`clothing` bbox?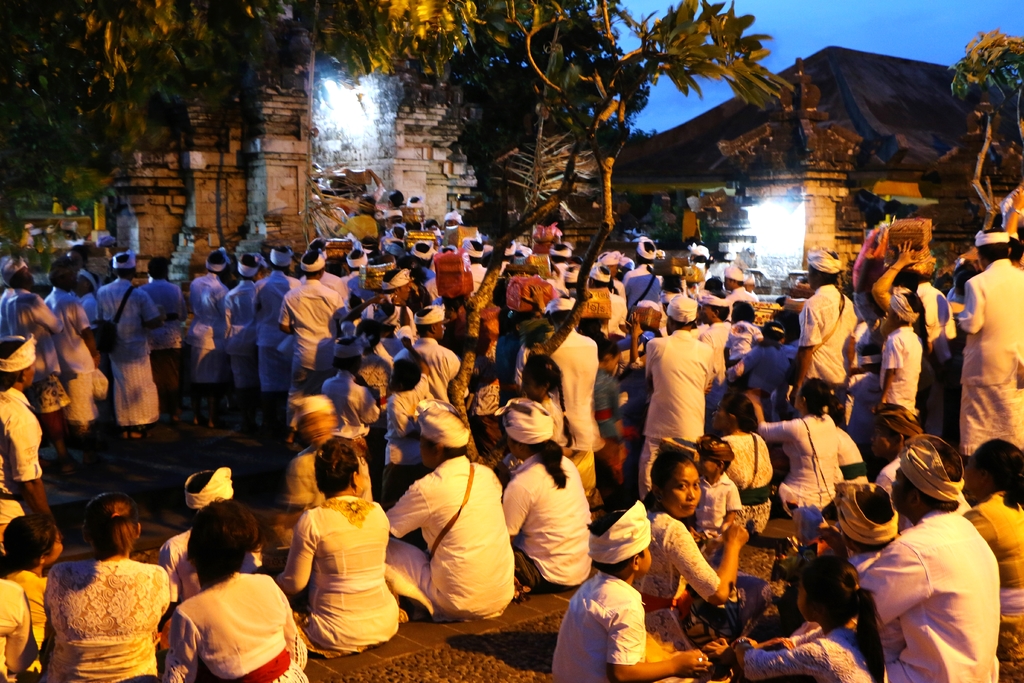
x1=964, y1=258, x2=1023, y2=461
